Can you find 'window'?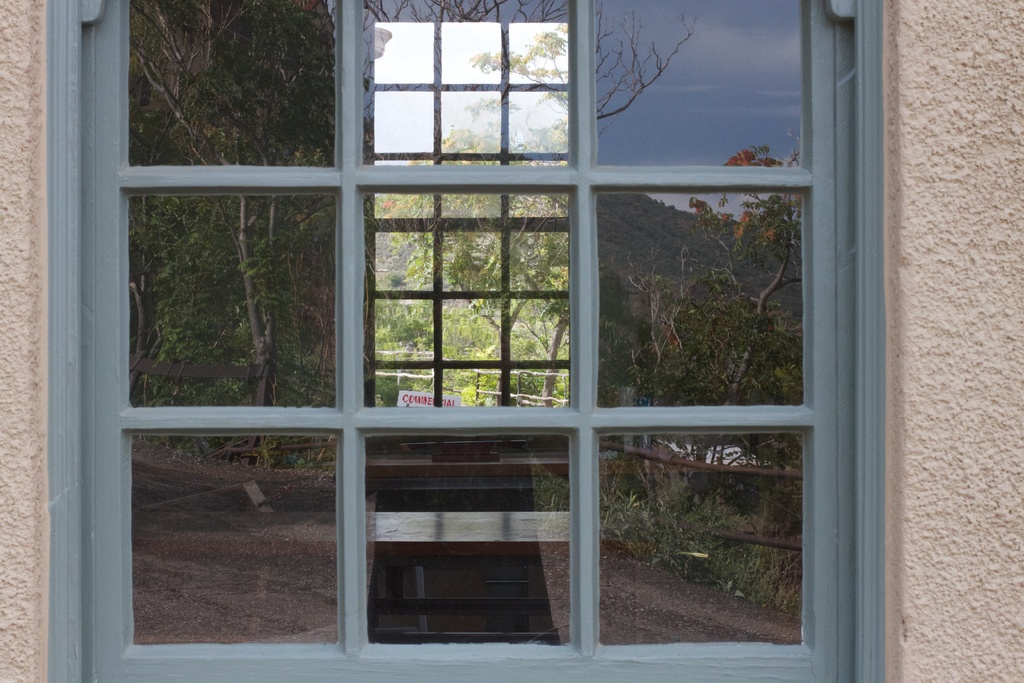
Yes, bounding box: BBox(44, 1, 886, 679).
